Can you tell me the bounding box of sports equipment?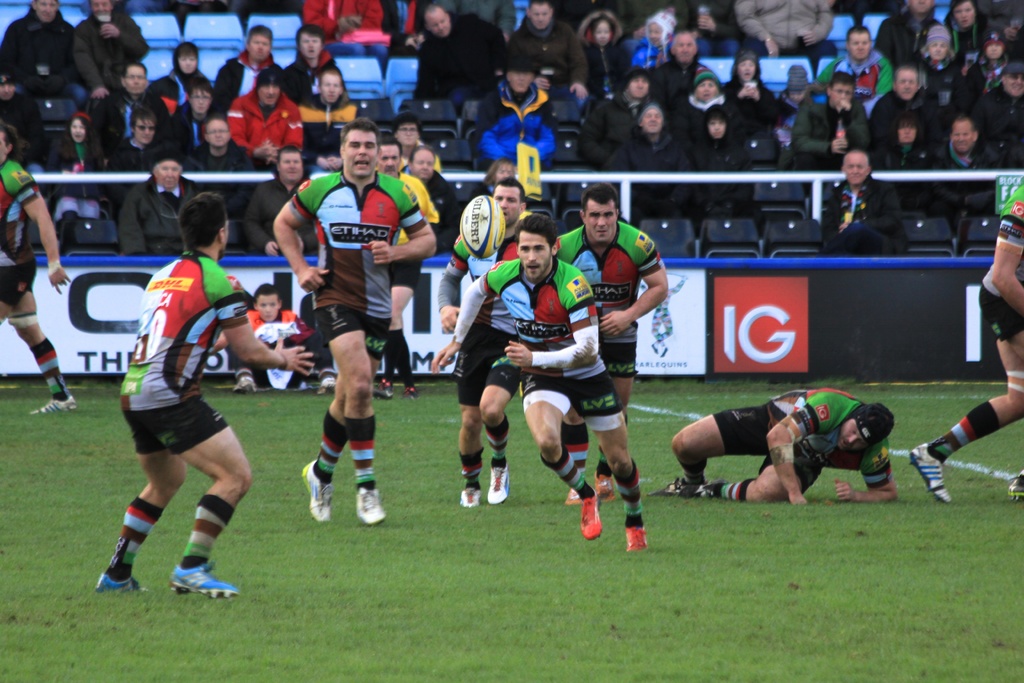
crop(300, 457, 333, 523).
